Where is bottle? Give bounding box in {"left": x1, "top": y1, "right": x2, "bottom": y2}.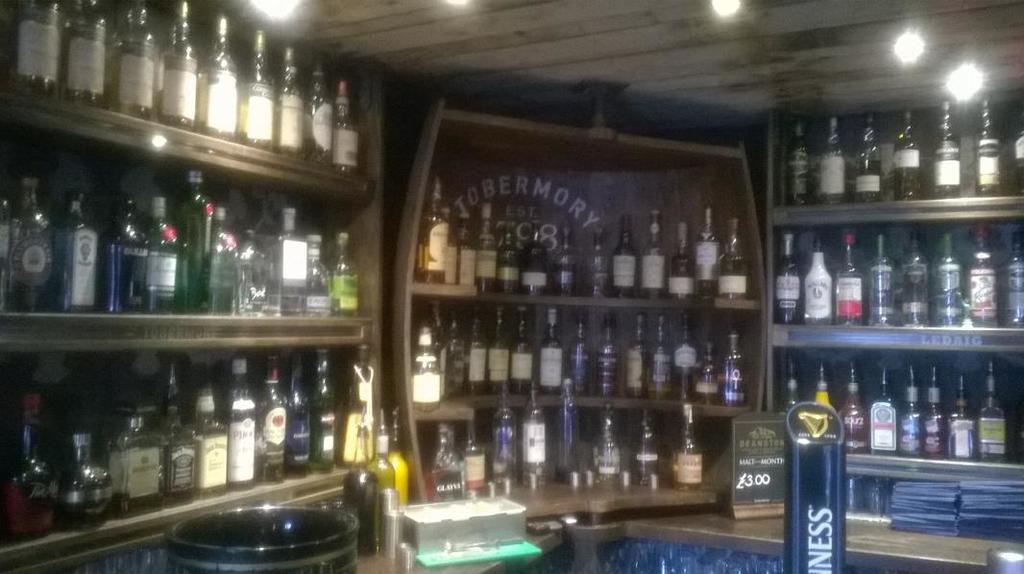
{"left": 542, "top": 307, "right": 559, "bottom": 395}.
